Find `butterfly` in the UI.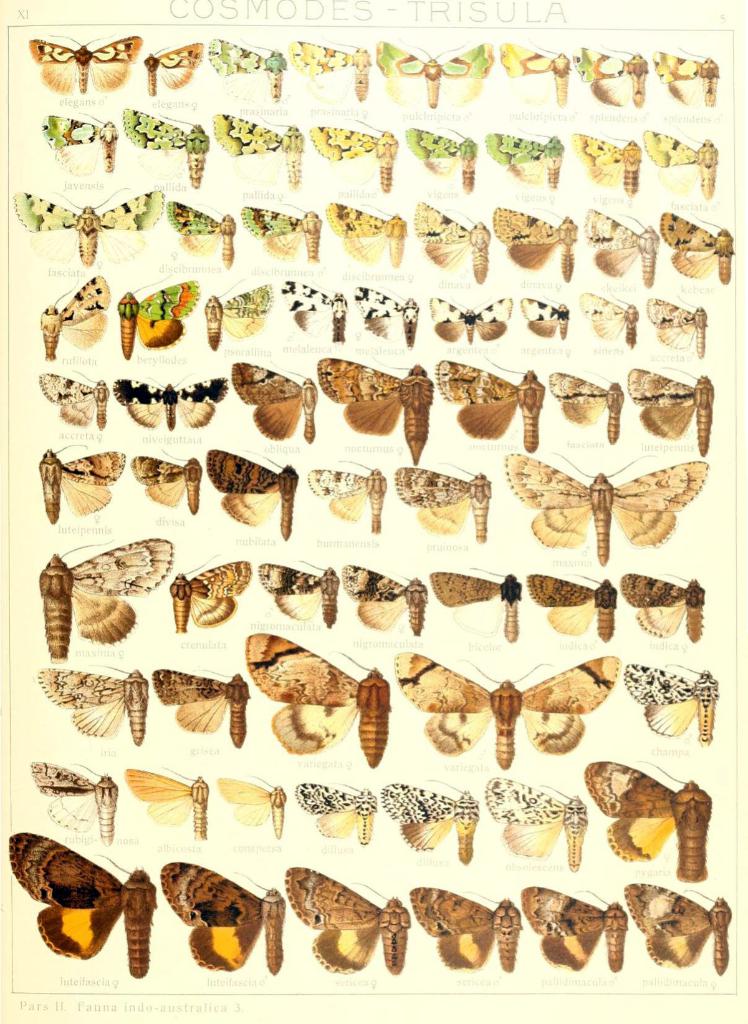
UI element at [left=486, top=780, right=584, bottom=869].
